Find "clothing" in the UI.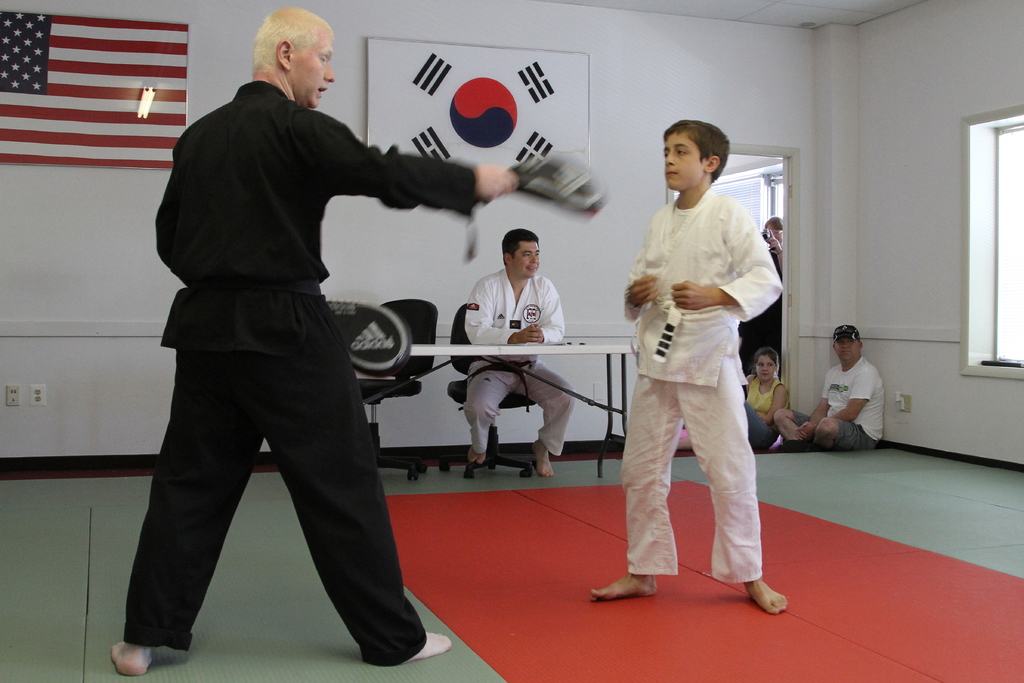
UI element at 601 193 802 596.
